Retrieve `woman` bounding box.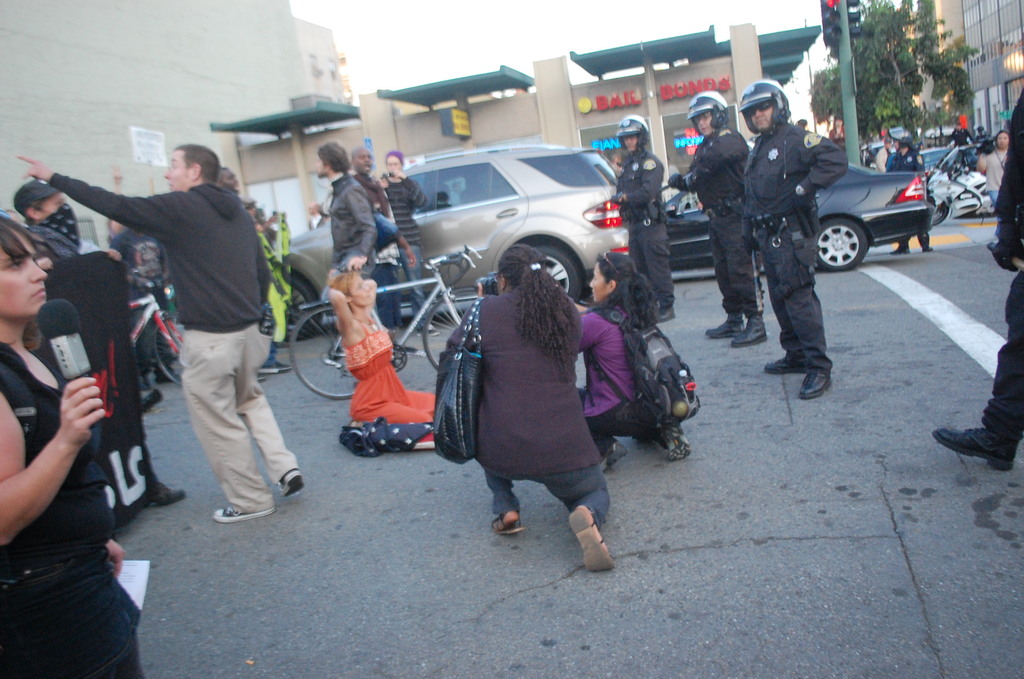
Bounding box: [left=327, top=271, right=437, bottom=450].
